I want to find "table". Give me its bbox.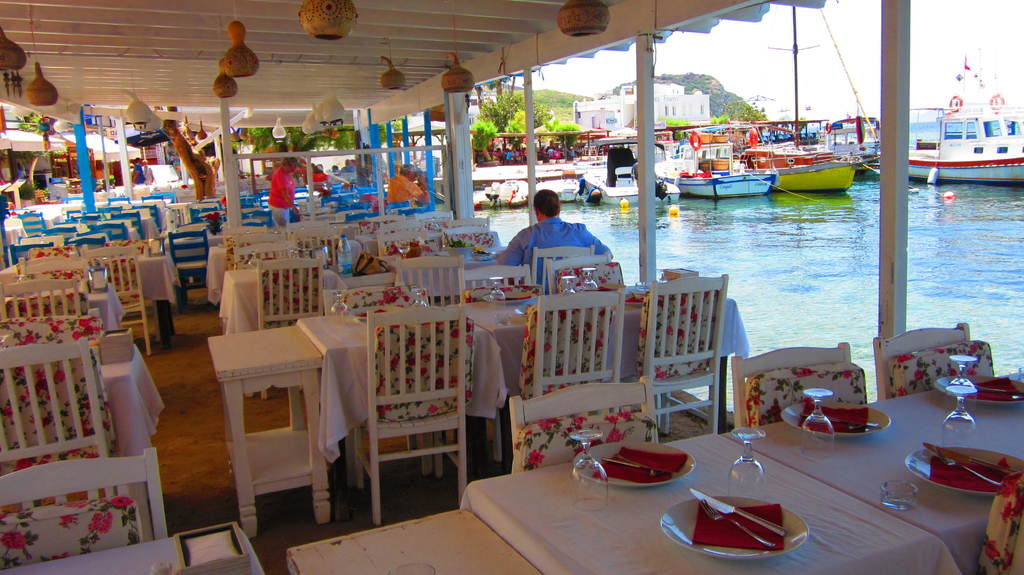
detection(0, 257, 179, 342).
